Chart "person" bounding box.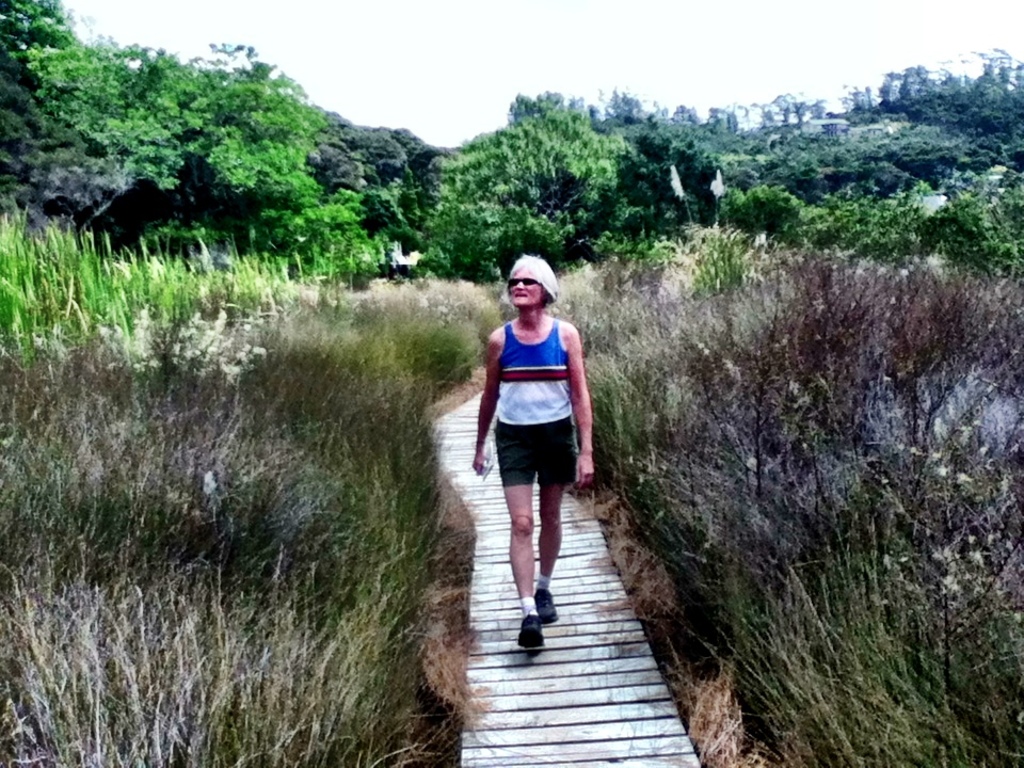
Charted: (475,254,594,654).
